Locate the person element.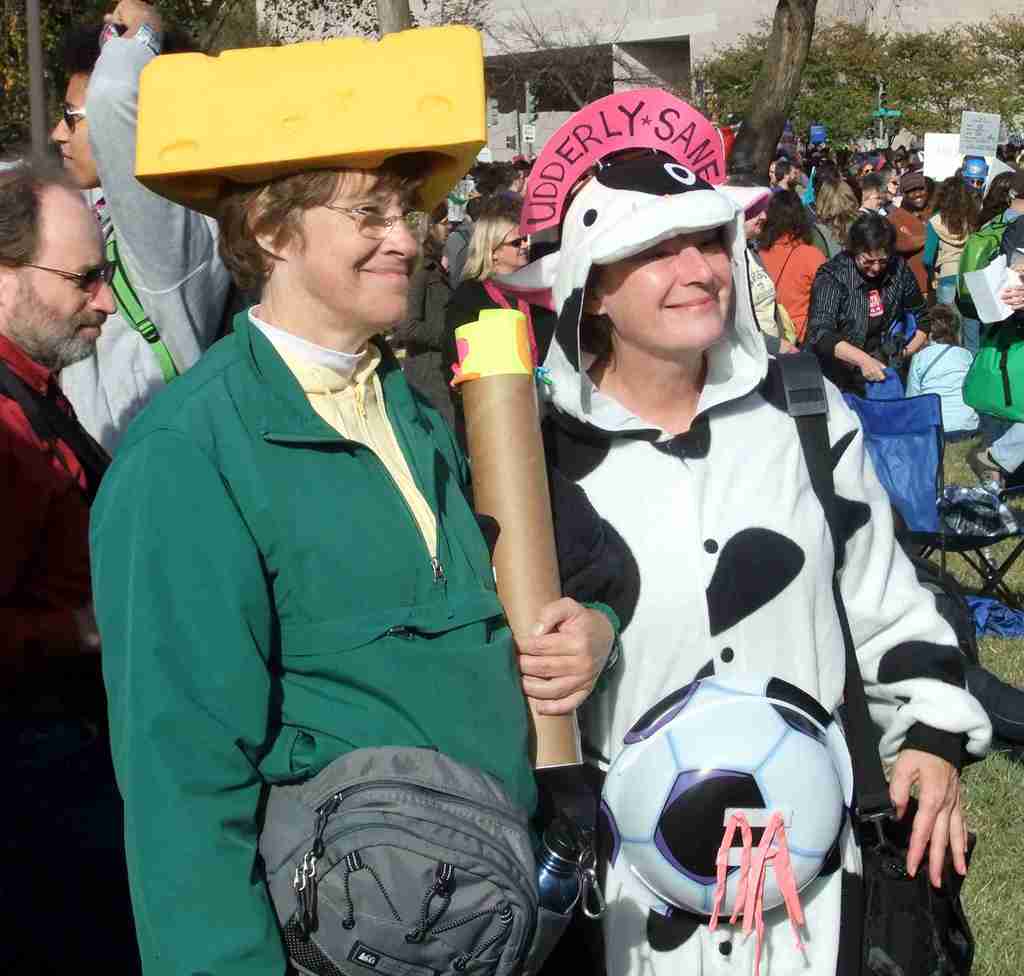
Element bbox: box=[790, 143, 922, 195].
